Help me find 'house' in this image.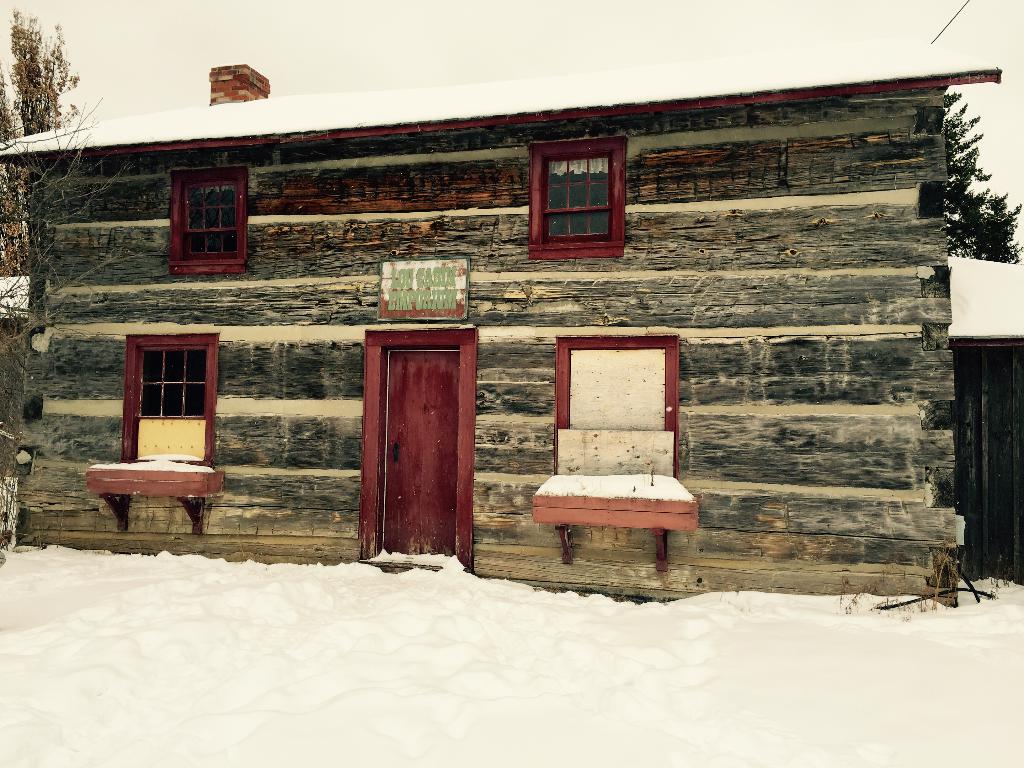
Found it: (left=0, top=50, right=1001, bottom=611).
